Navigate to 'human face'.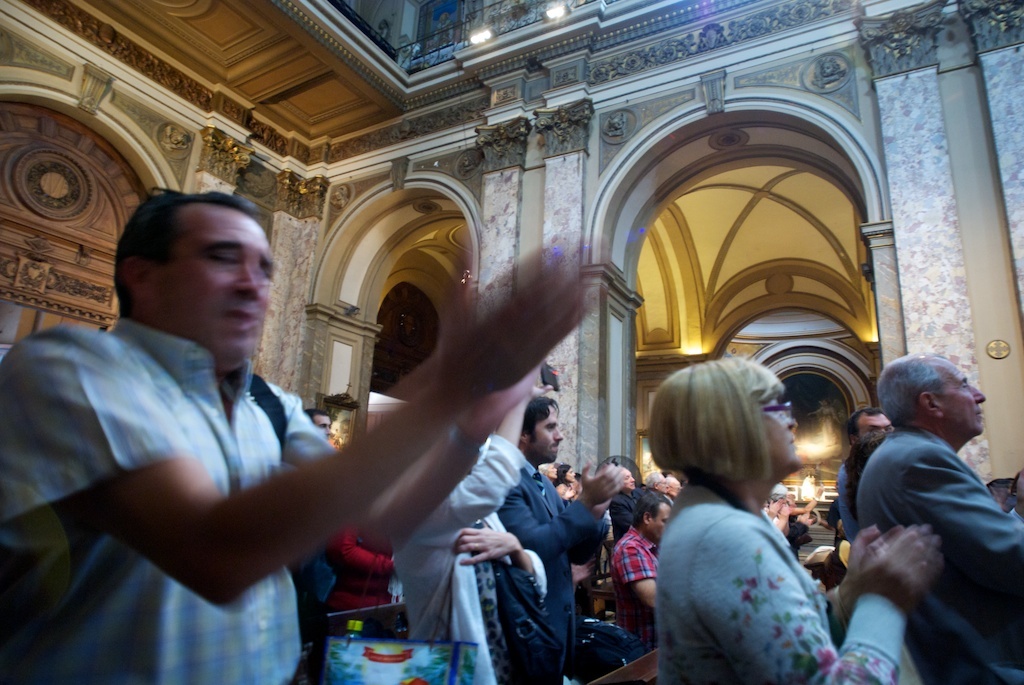
Navigation target: rect(526, 405, 566, 463).
